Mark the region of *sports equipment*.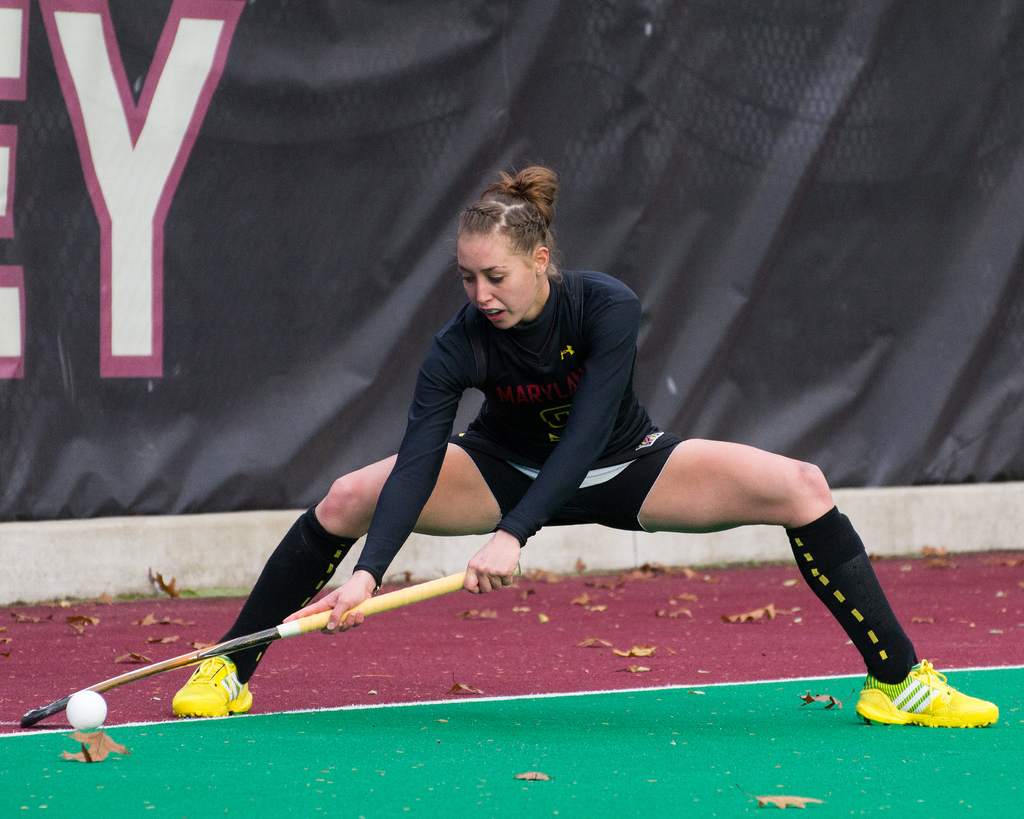
Region: left=16, top=563, right=521, bottom=729.
